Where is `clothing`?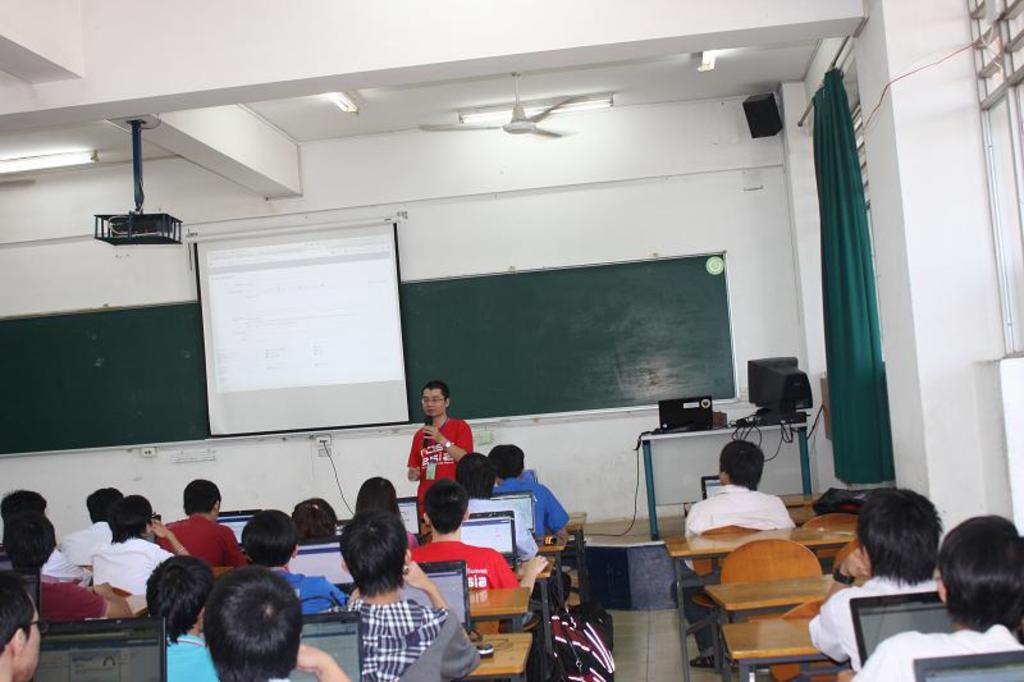
bbox(413, 528, 515, 599).
